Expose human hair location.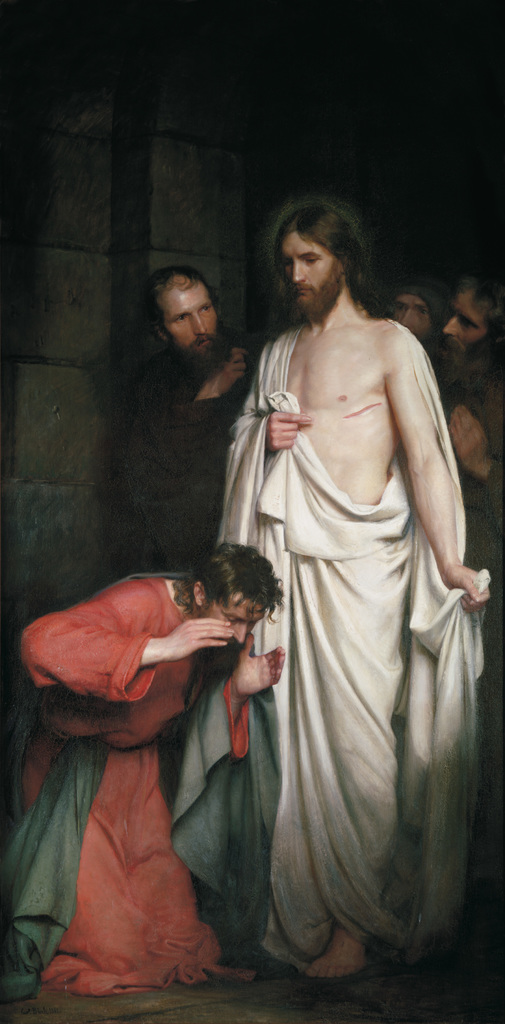
Exposed at Rect(133, 262, 238, 367).
